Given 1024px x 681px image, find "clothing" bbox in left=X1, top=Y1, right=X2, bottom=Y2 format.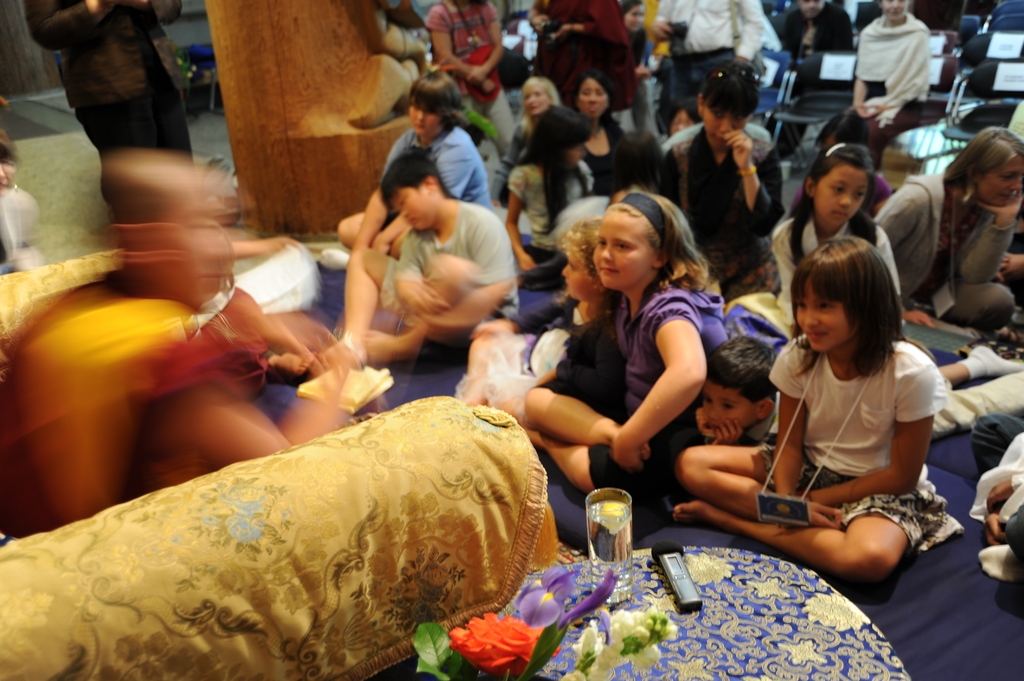
left=0, top=182, right=58, bottom=274.
